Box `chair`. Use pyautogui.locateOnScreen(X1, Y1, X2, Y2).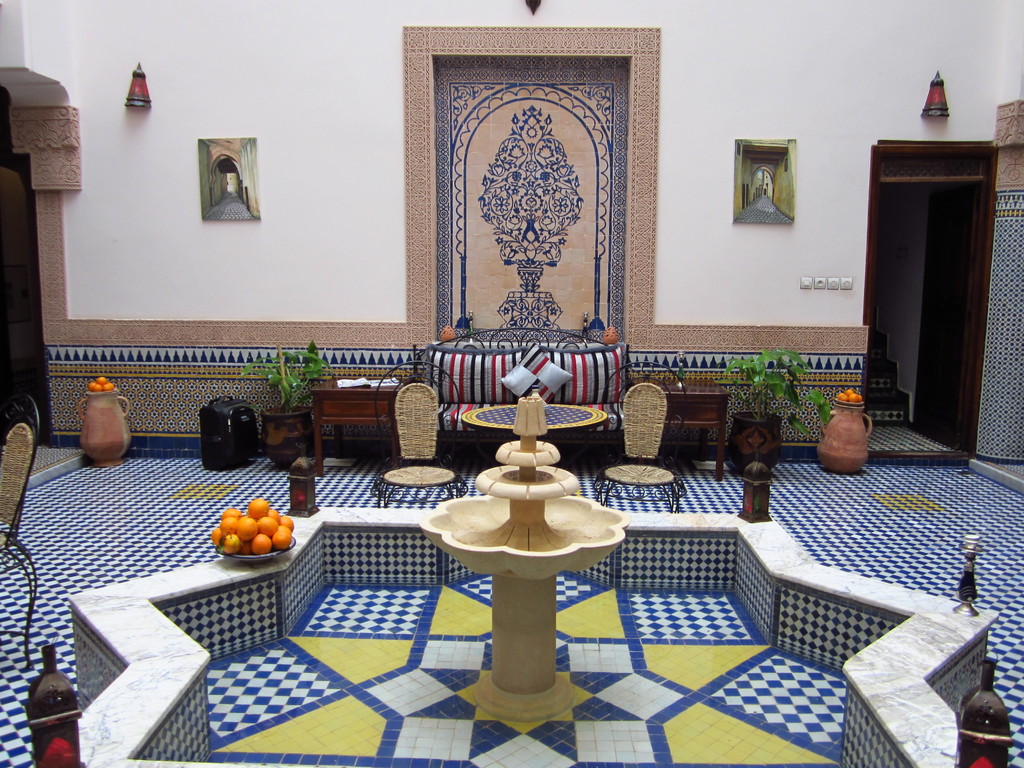
pyautogui.locateOnScreen(0, 393, 42, 675).
